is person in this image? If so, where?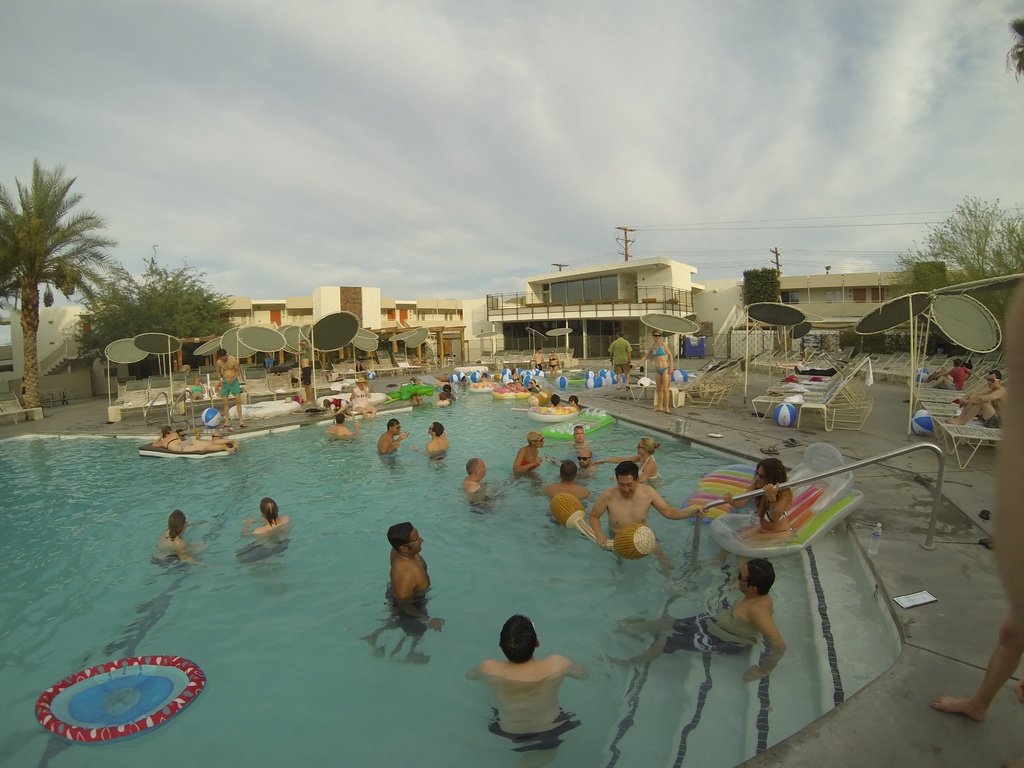
Yes, at bbox(467, 458, 480, 496).
